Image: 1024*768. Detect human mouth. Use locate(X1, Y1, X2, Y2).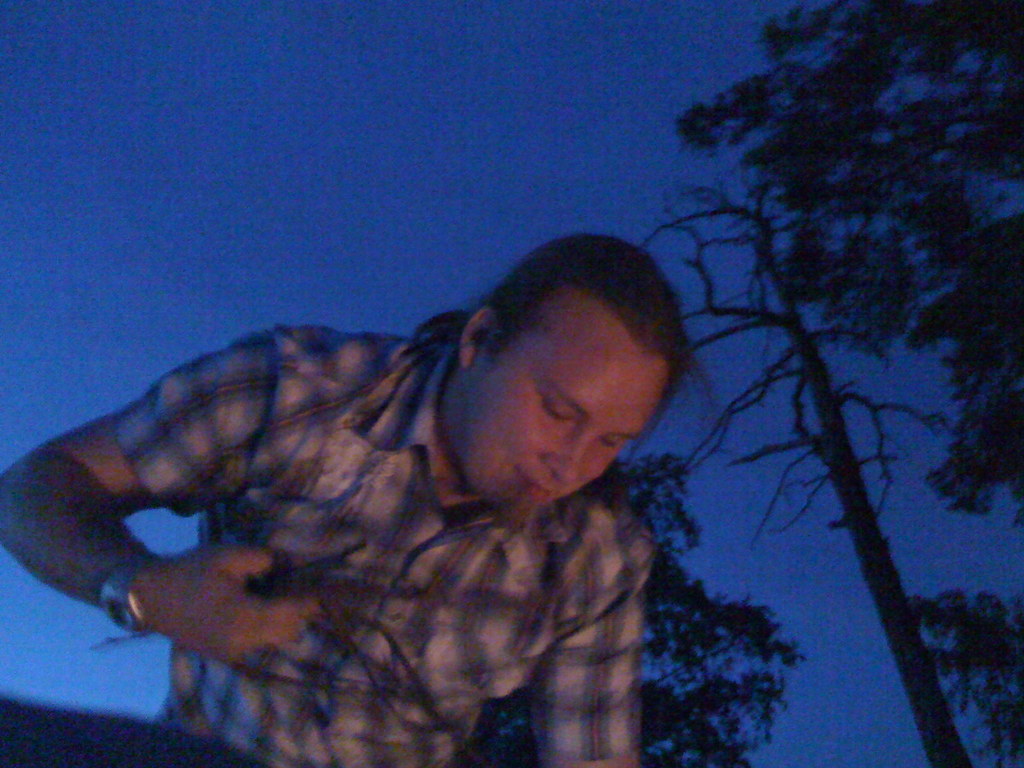
locate(517, 464, 550, 497).
